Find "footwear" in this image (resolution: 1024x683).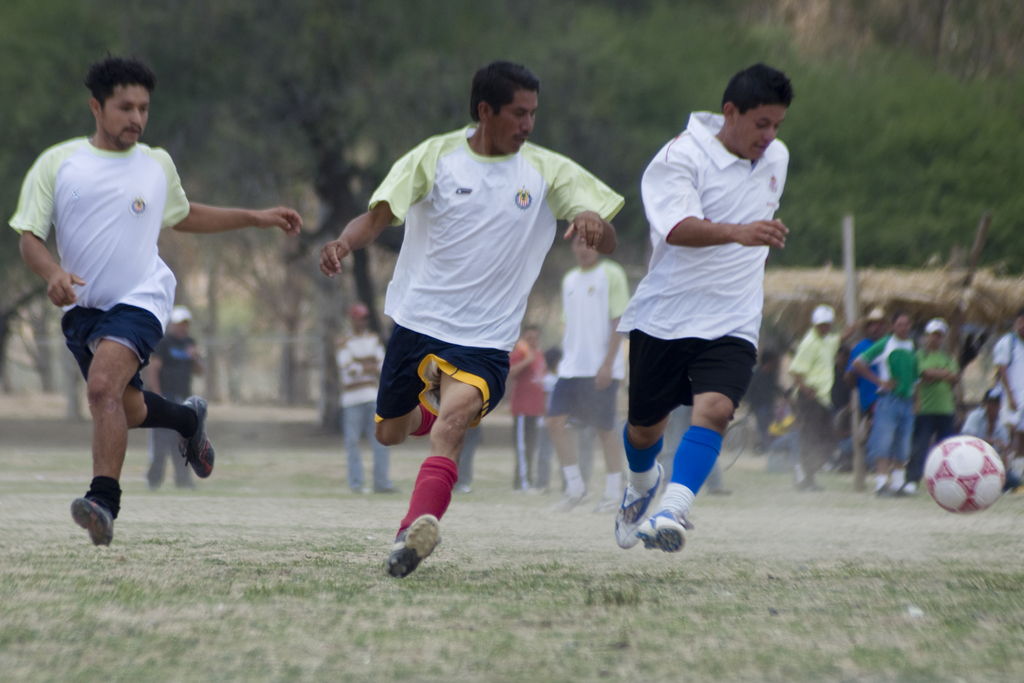
Rect(550, 492, 593, 516).
